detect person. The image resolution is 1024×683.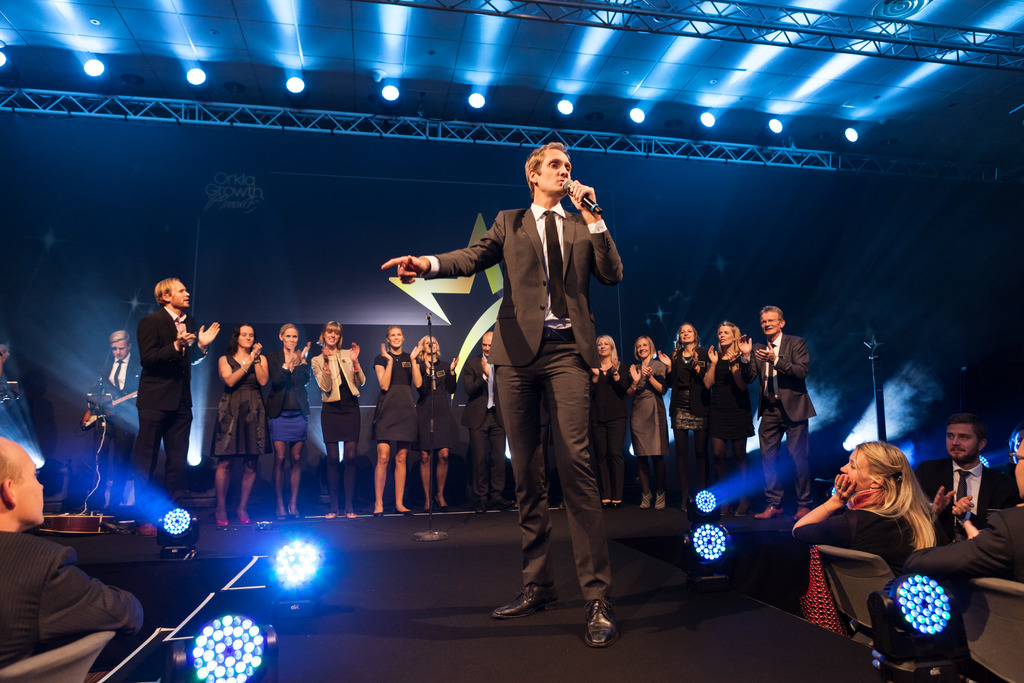
box(881, 434, 1023, 604).
